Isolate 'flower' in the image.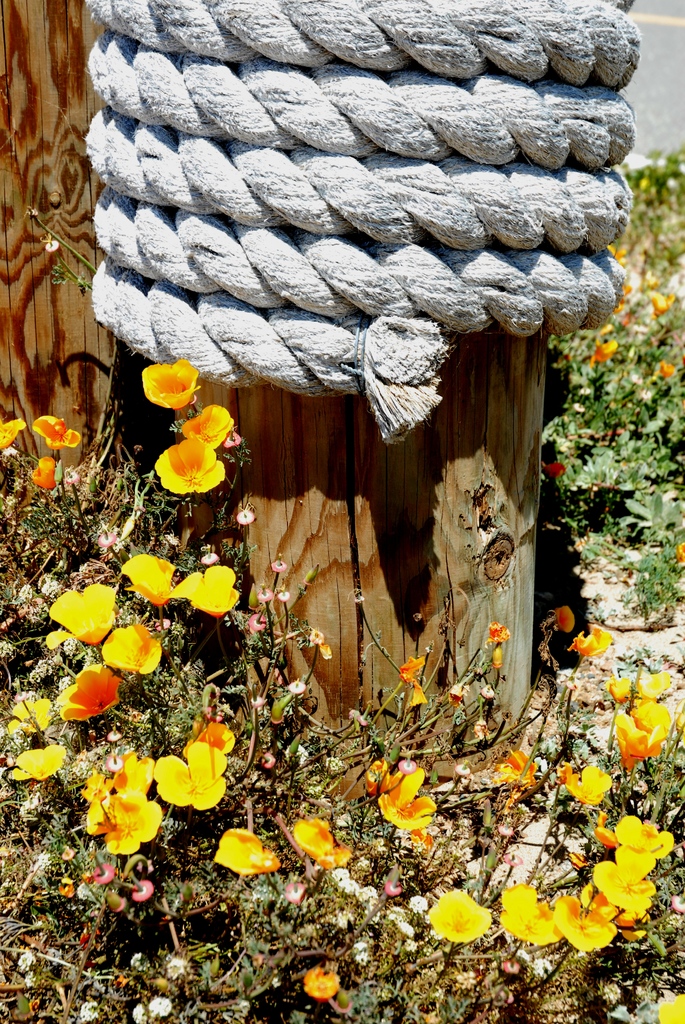
Isolated region: [571,627,613,660].
